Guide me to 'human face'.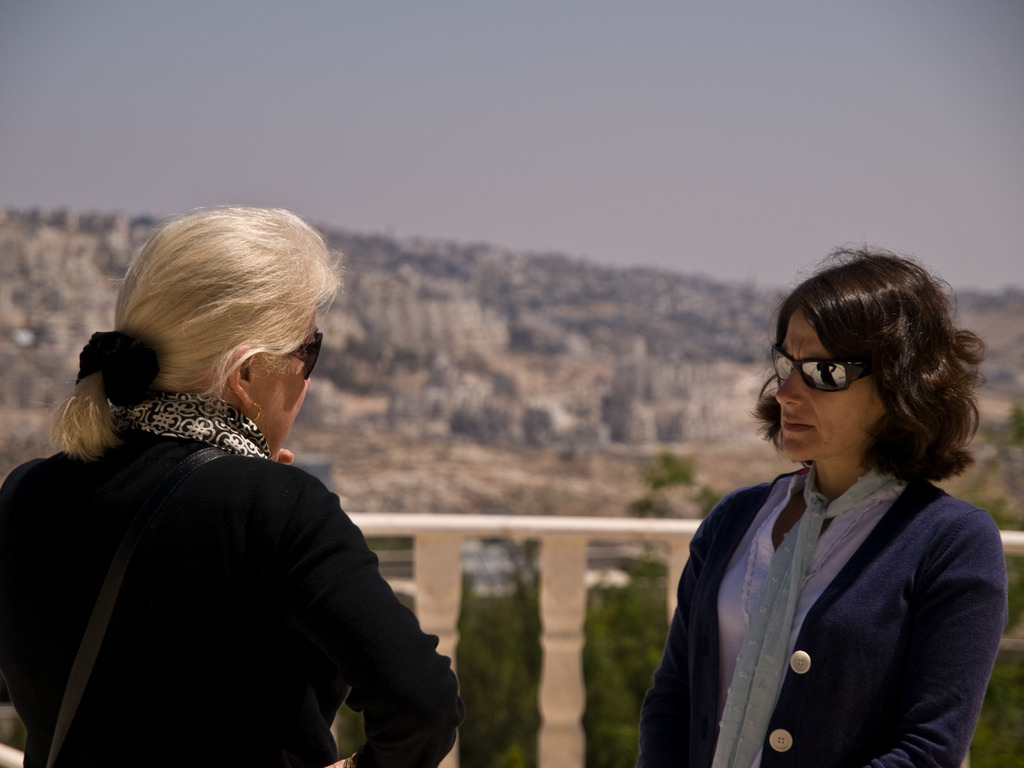
Guidance: <box>773,308,877,463</box>.
